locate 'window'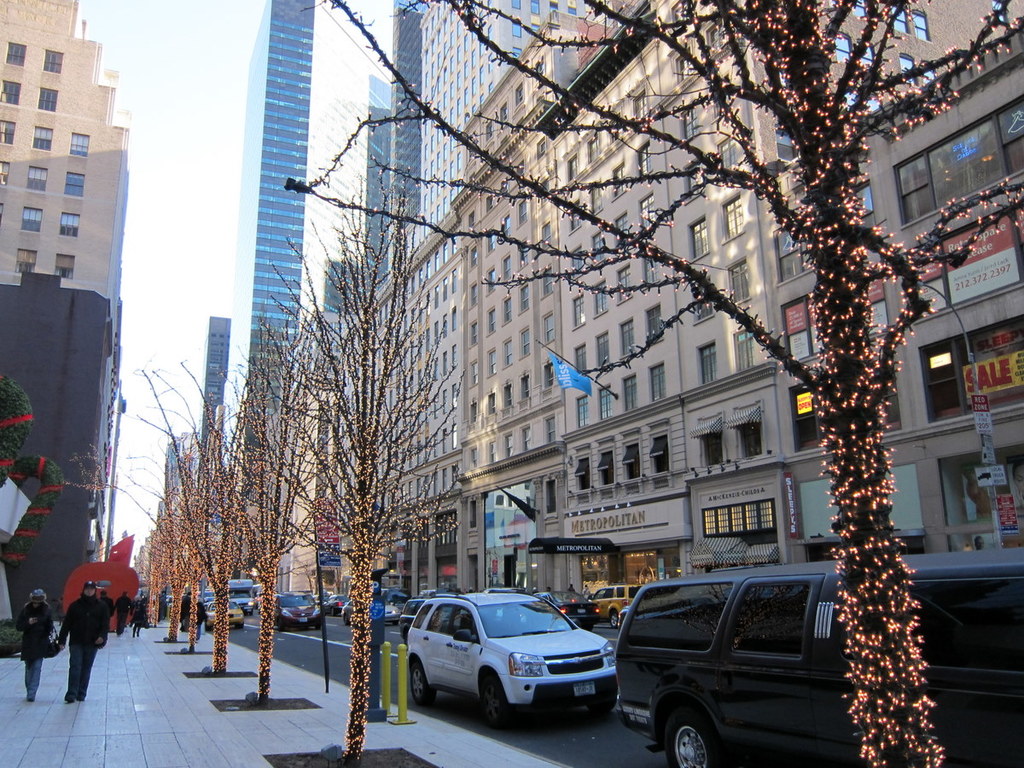
(487,348,498,377)
